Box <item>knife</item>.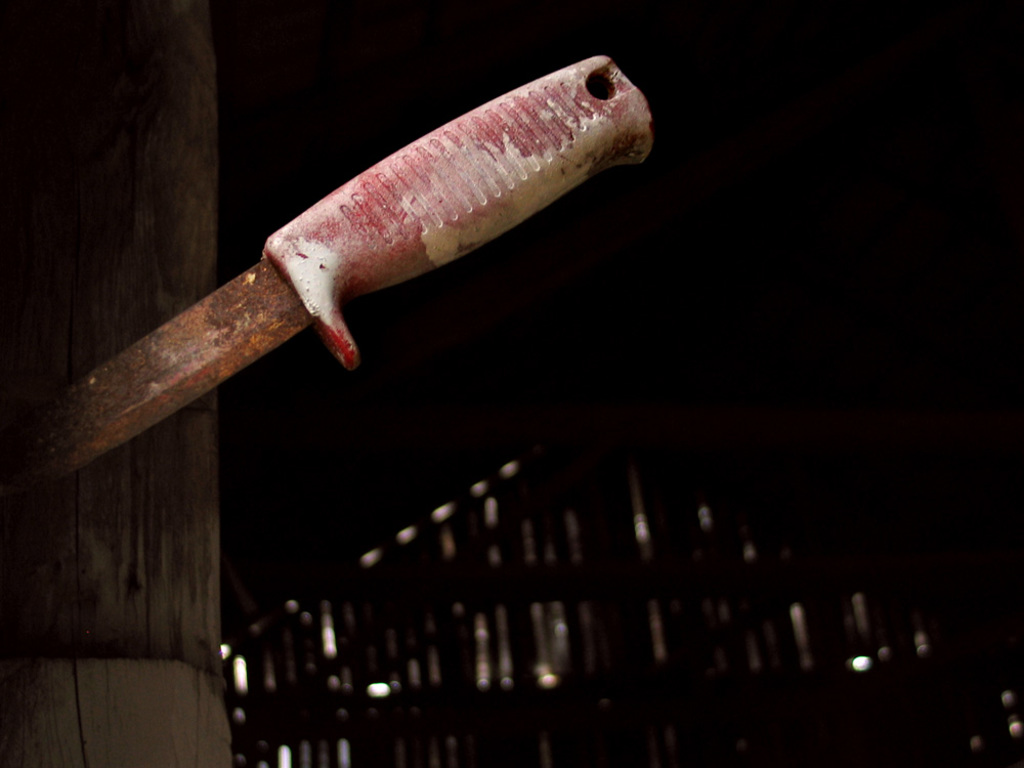
[left=2, top=49, right=654, bottom=512].
